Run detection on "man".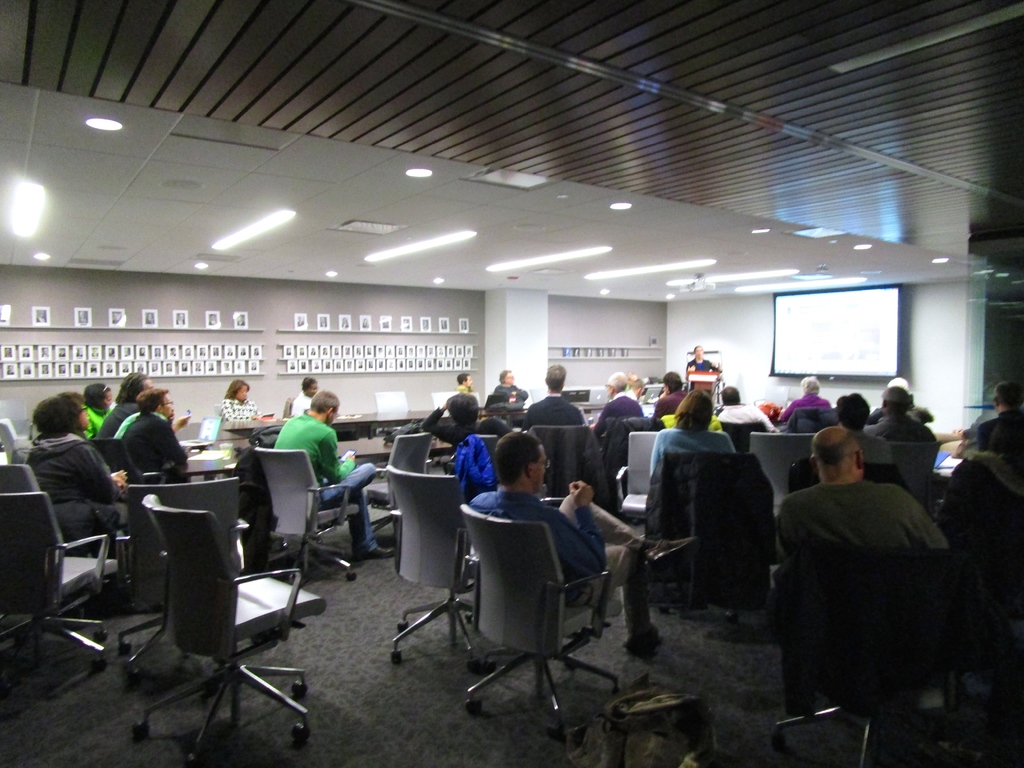
Result: BBox(989, 383, 1023, 452).
